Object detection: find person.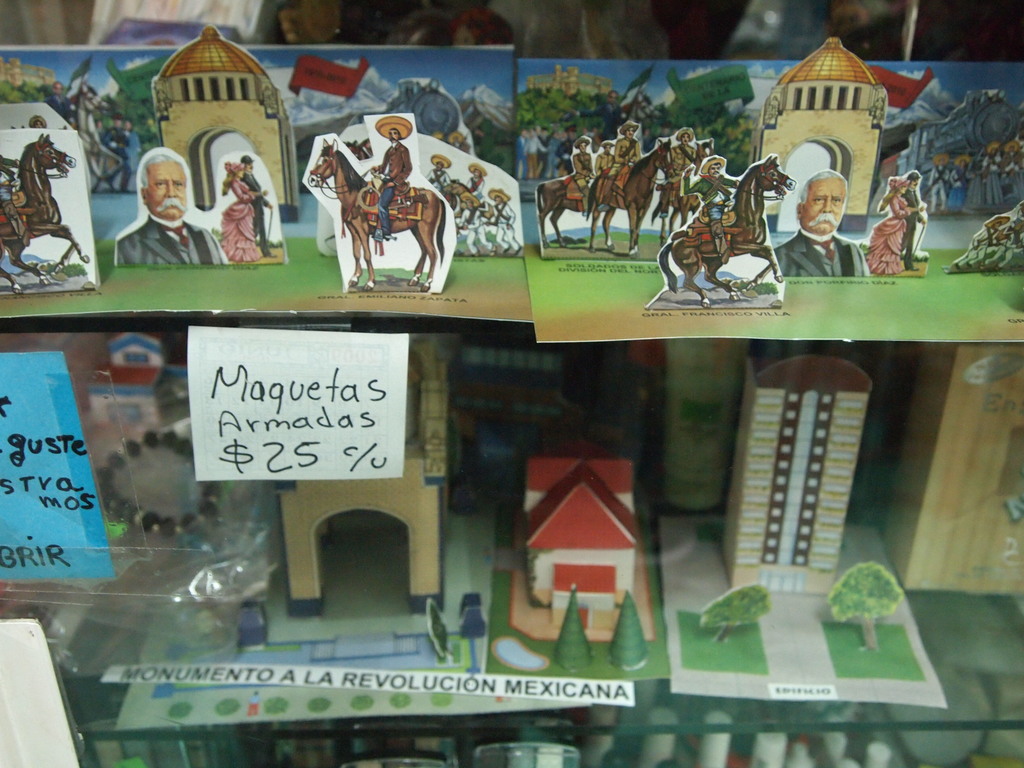
<bbox>773, 173, 866, 282</bbox>.
